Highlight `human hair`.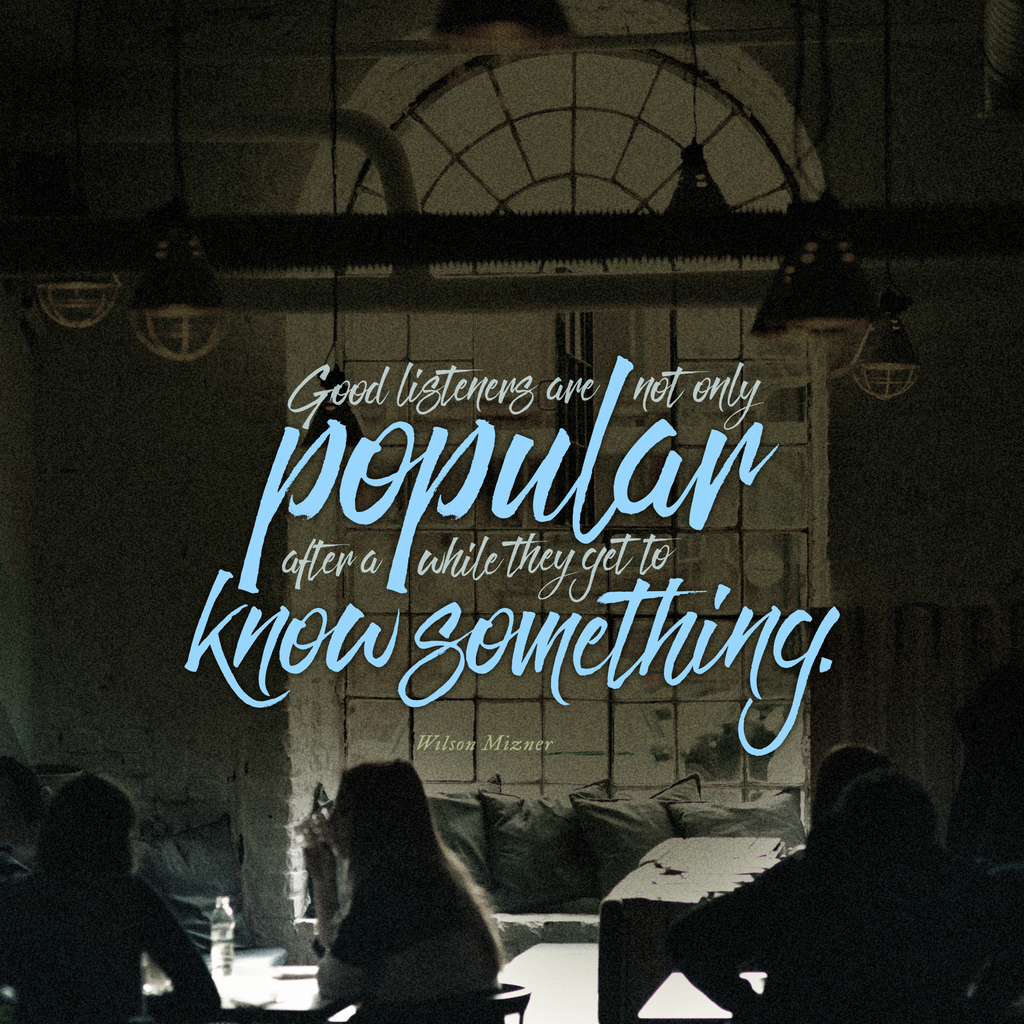
Highlighted region: region(0, 755, 48, 836).
